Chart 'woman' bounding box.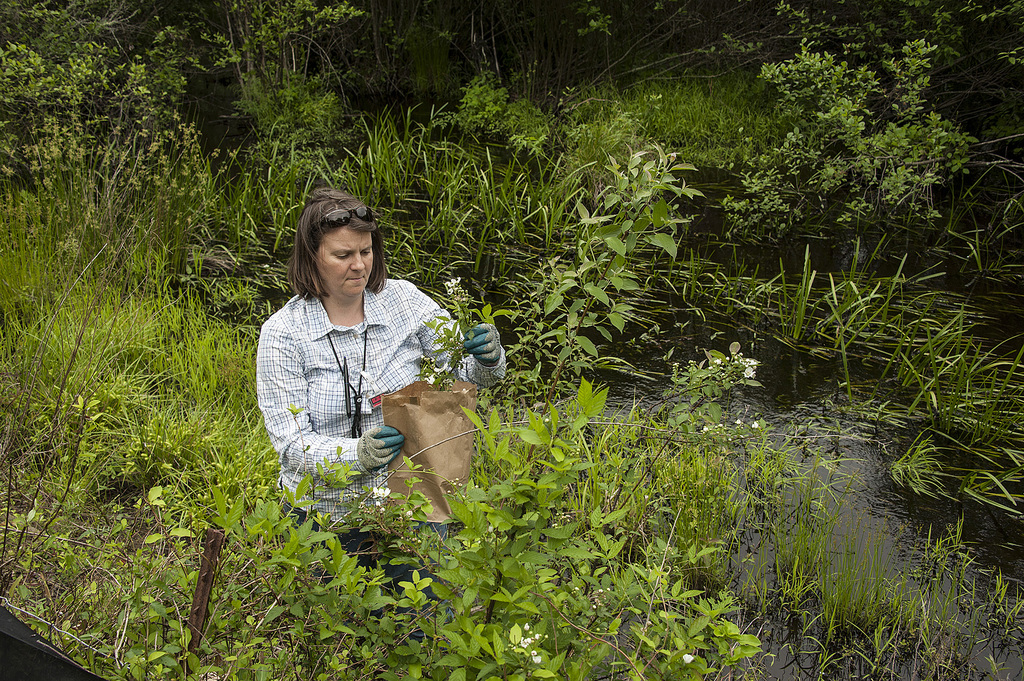
Charted: [left=253, top=198, right=476, bottom=567].
